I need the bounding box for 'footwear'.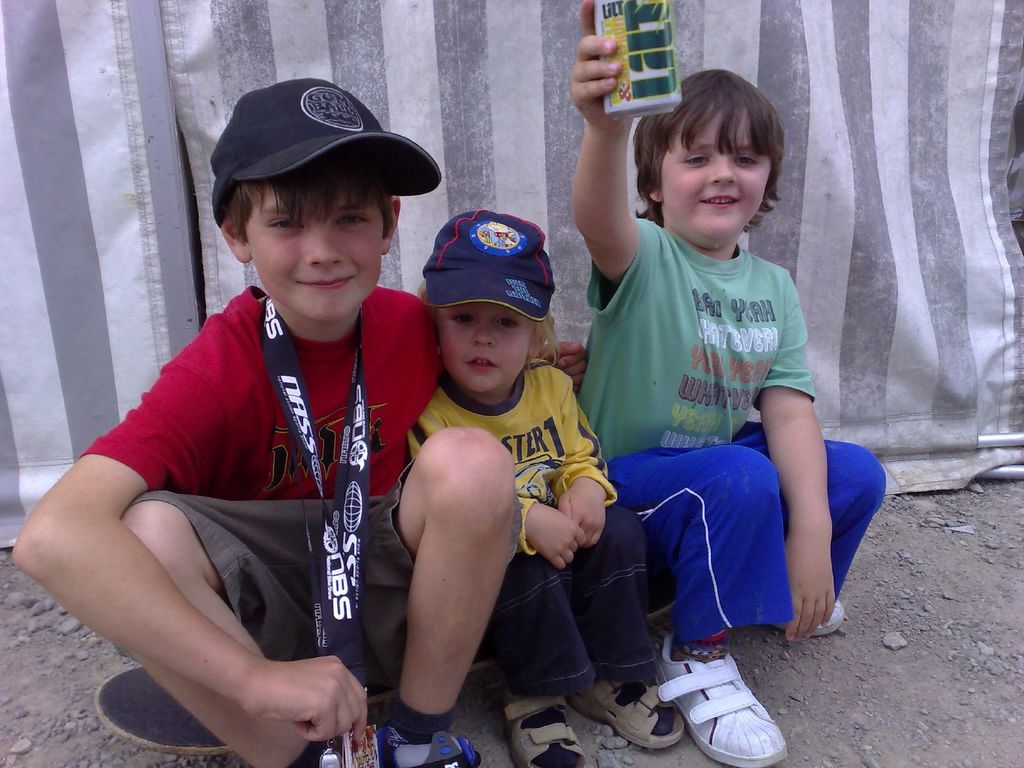
Here it is: bbox(93, 669, 229, 755).
